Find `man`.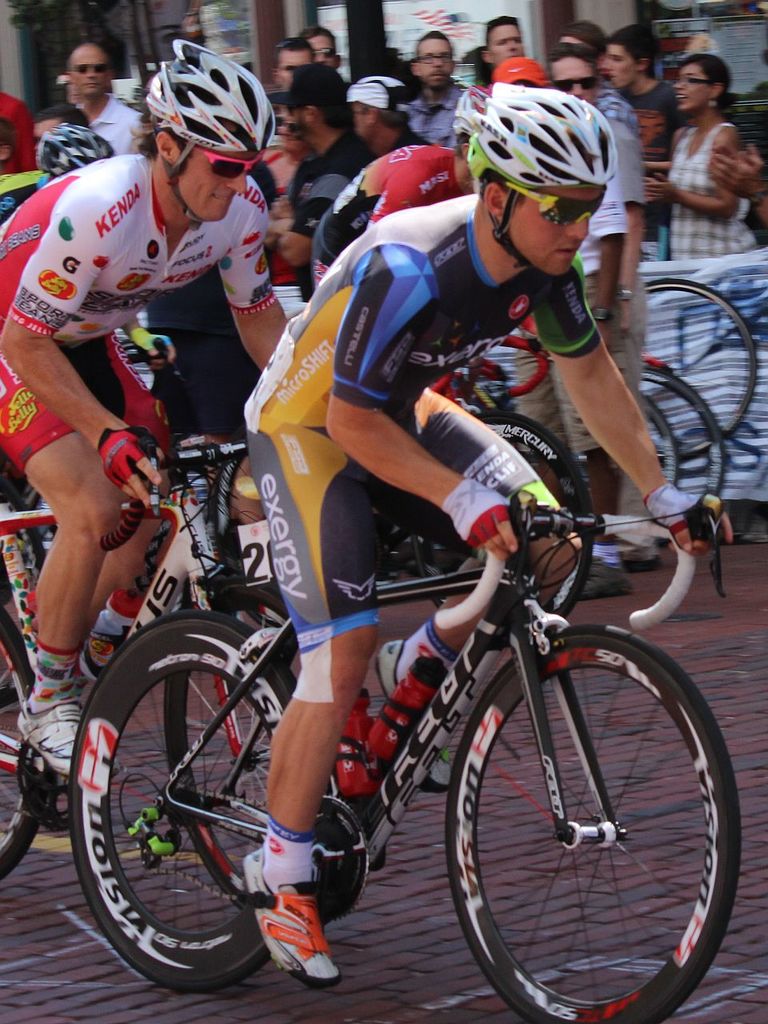
489,58,549,90.
